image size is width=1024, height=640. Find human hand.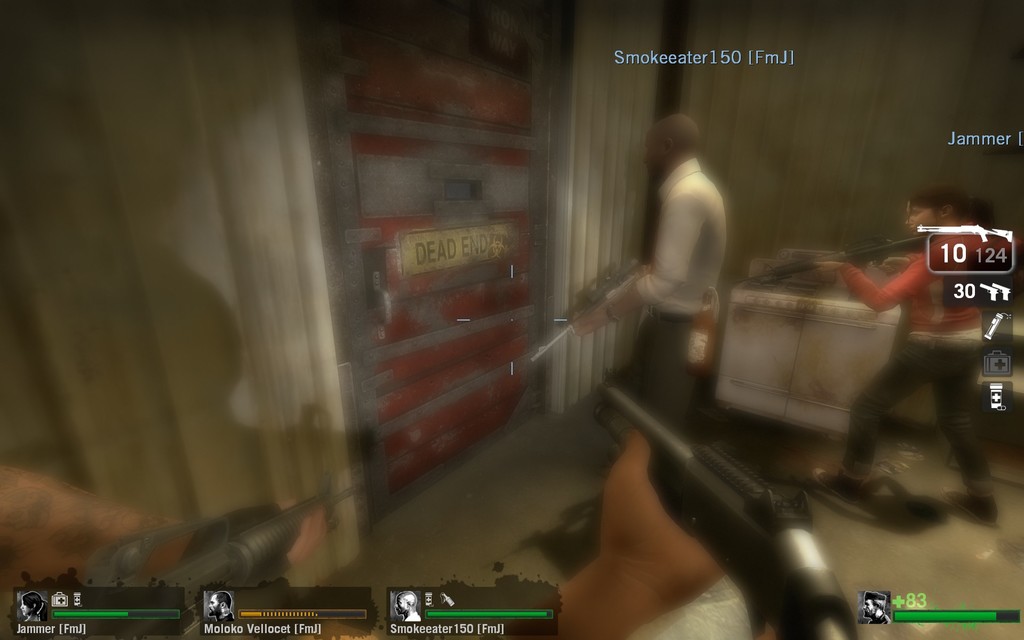
277 499 336 568.
